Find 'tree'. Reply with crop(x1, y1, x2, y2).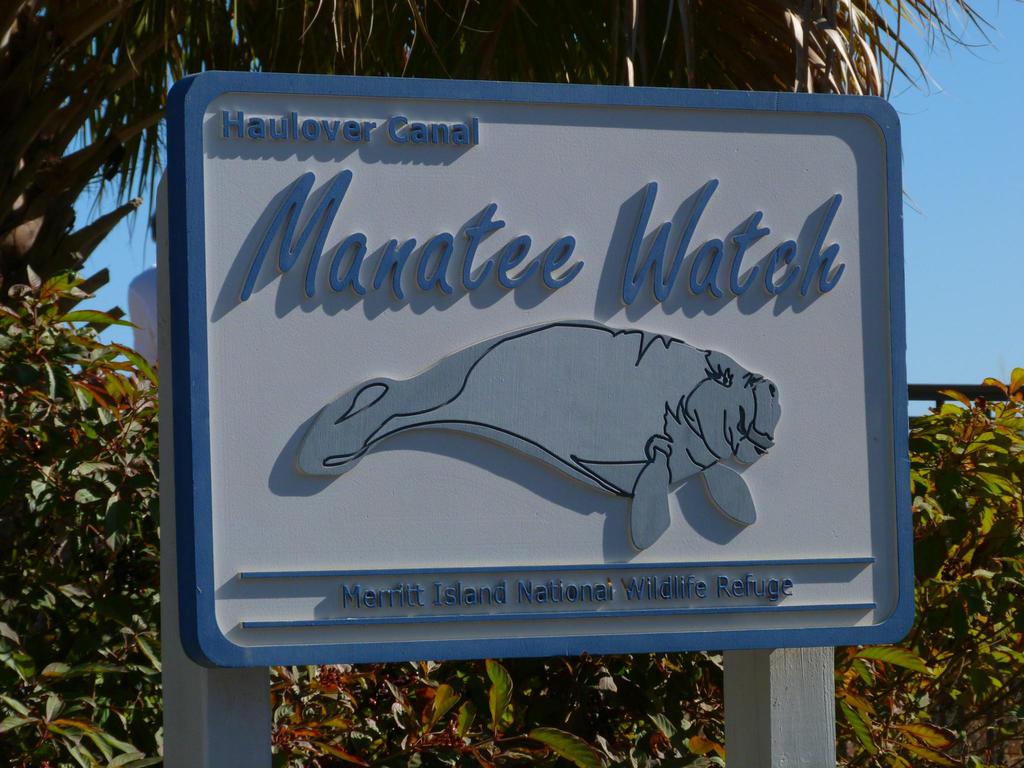
crop(1, 268, 1023, 767).
